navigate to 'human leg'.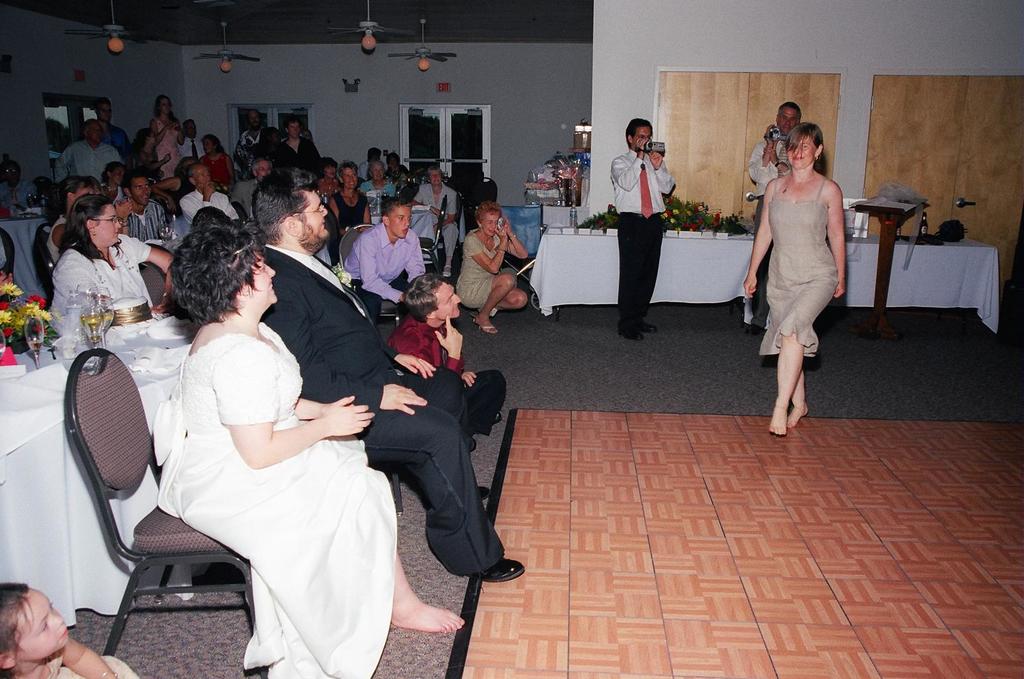
Navigation target: crop(355, 406, 526, 584).
